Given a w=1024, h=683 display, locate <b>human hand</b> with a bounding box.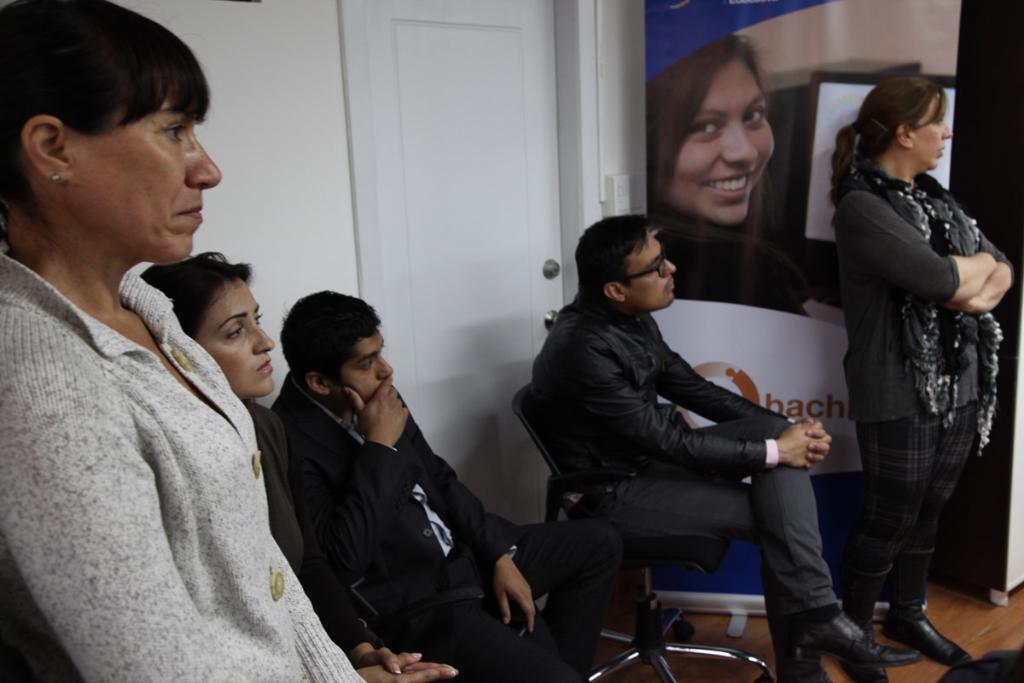
Located: box=[492, 563, 539, 635].
